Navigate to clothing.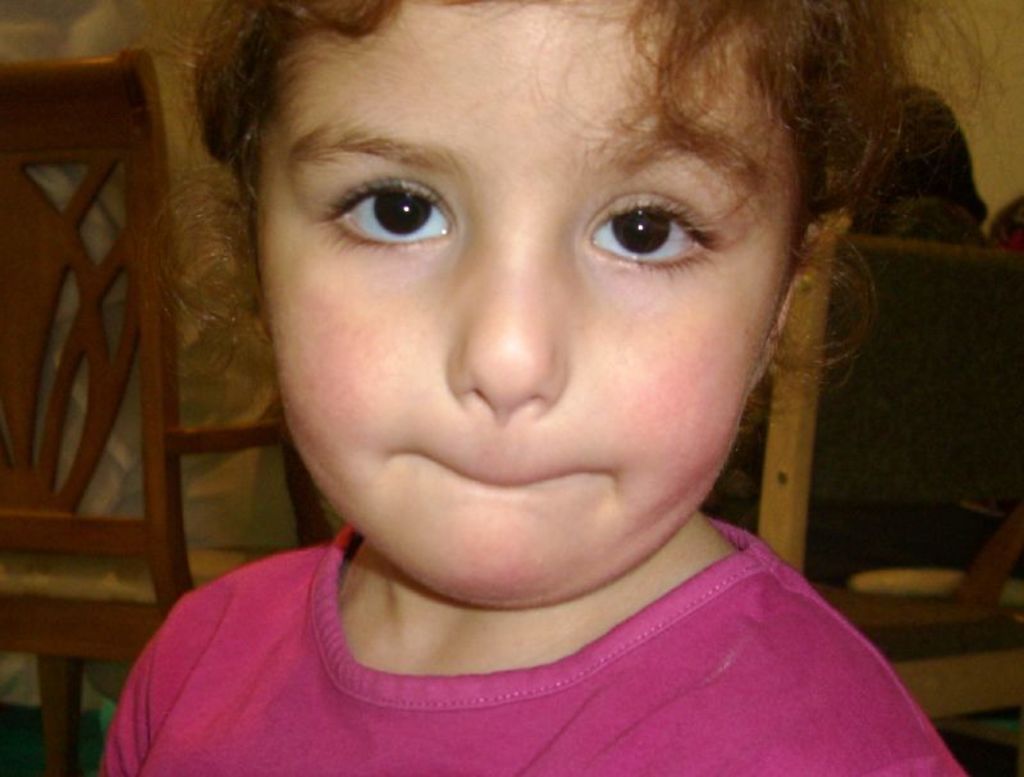
Navigation target: (x1=861, y1=200, x2=1010, y2=253).
